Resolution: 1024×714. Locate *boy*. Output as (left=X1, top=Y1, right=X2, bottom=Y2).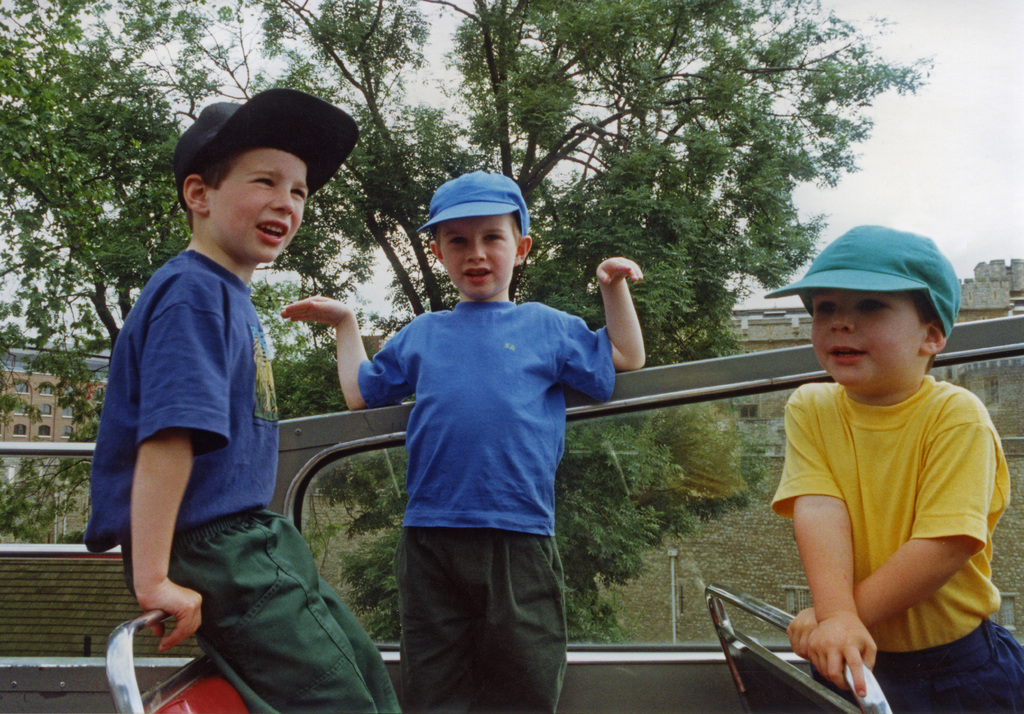
(left=765, top=291, right=1023, bottom=713).
